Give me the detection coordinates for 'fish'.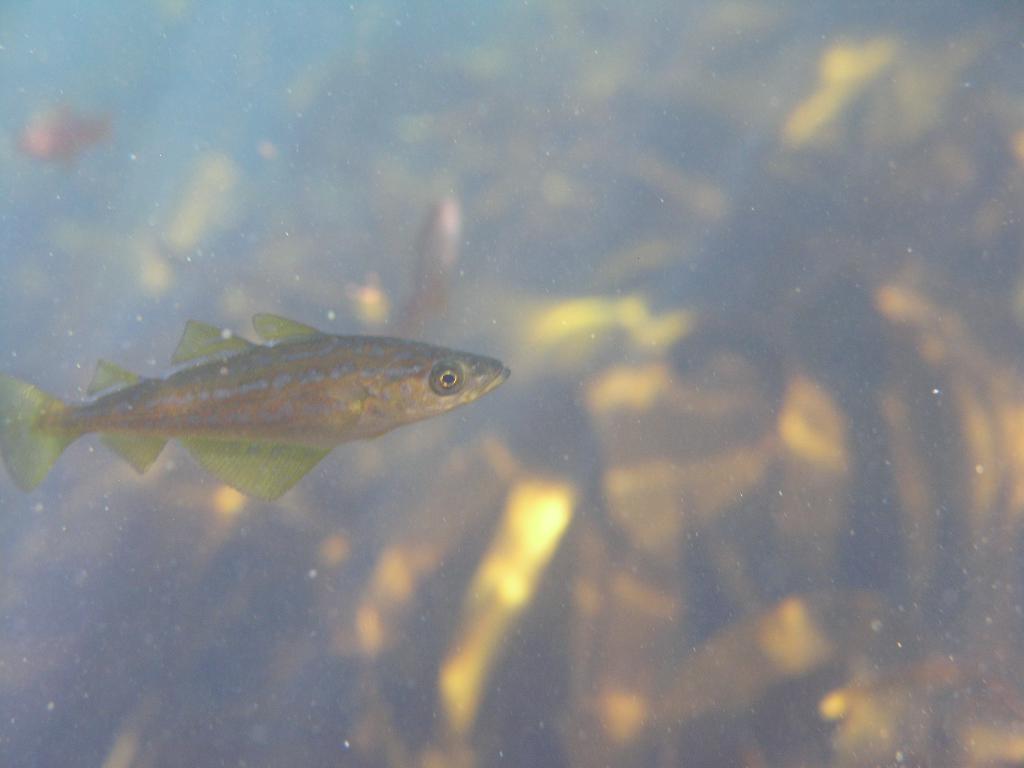
(4, 309, 503, 504).
